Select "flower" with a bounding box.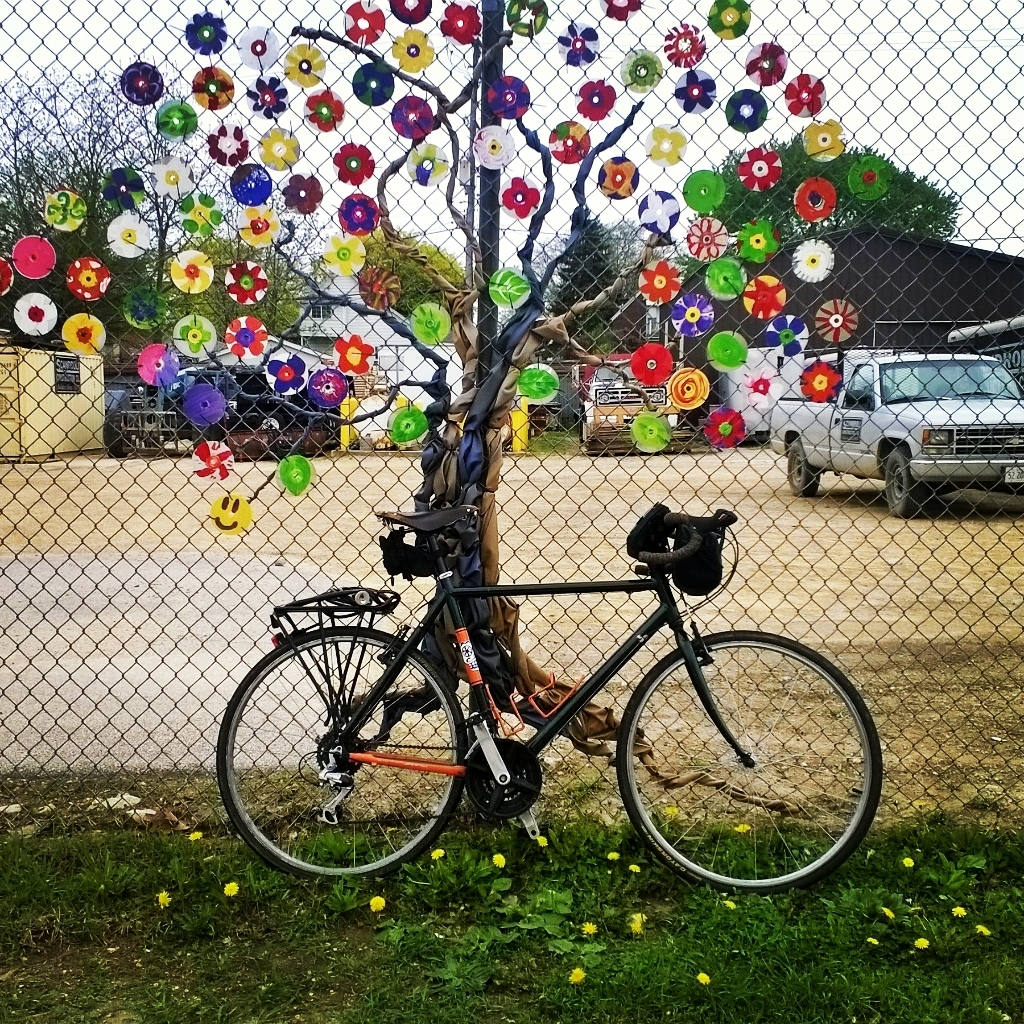
locate(109, 216, 159, 255).
